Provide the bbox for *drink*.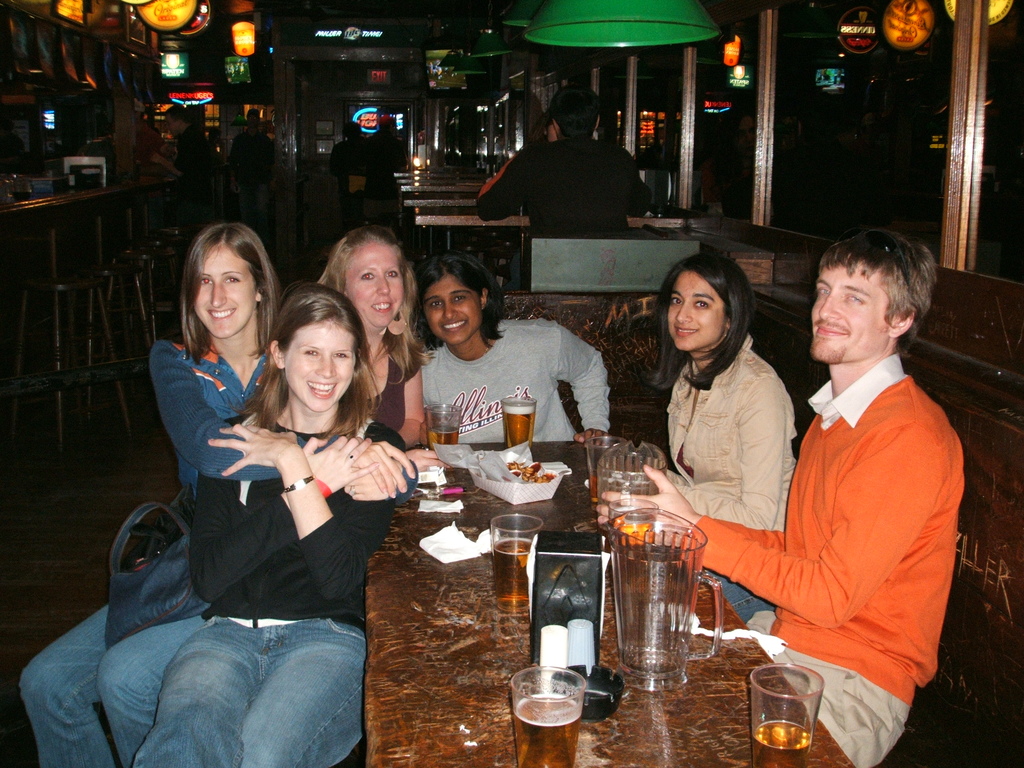
(x1=753, y1=721, x2=810, y2=767).
